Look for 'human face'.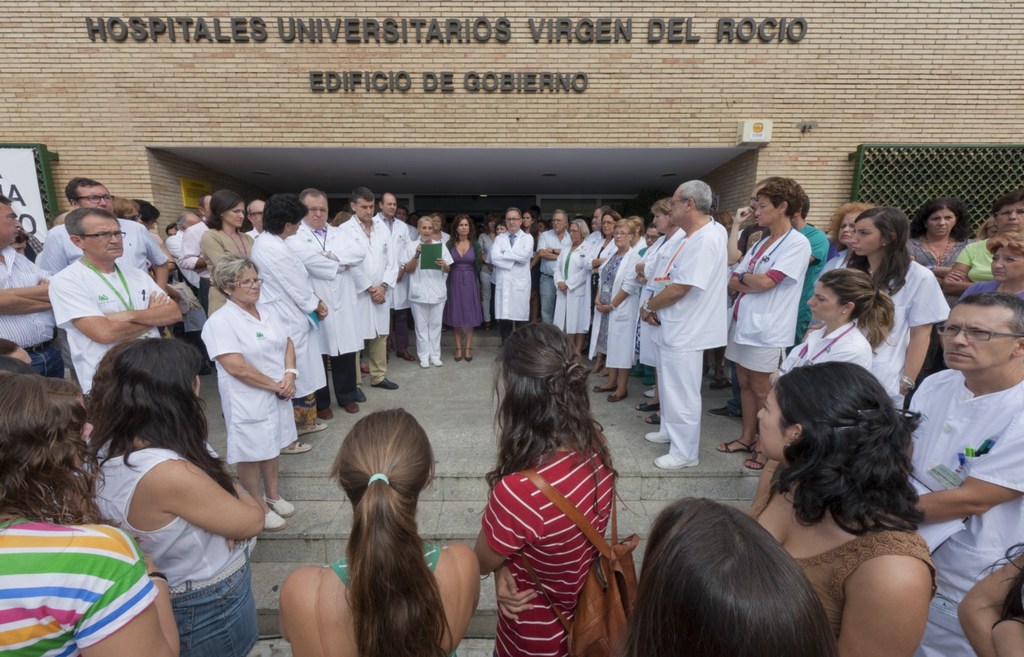
Found: [x1=87, y1=217, x2=122, y2=259].
